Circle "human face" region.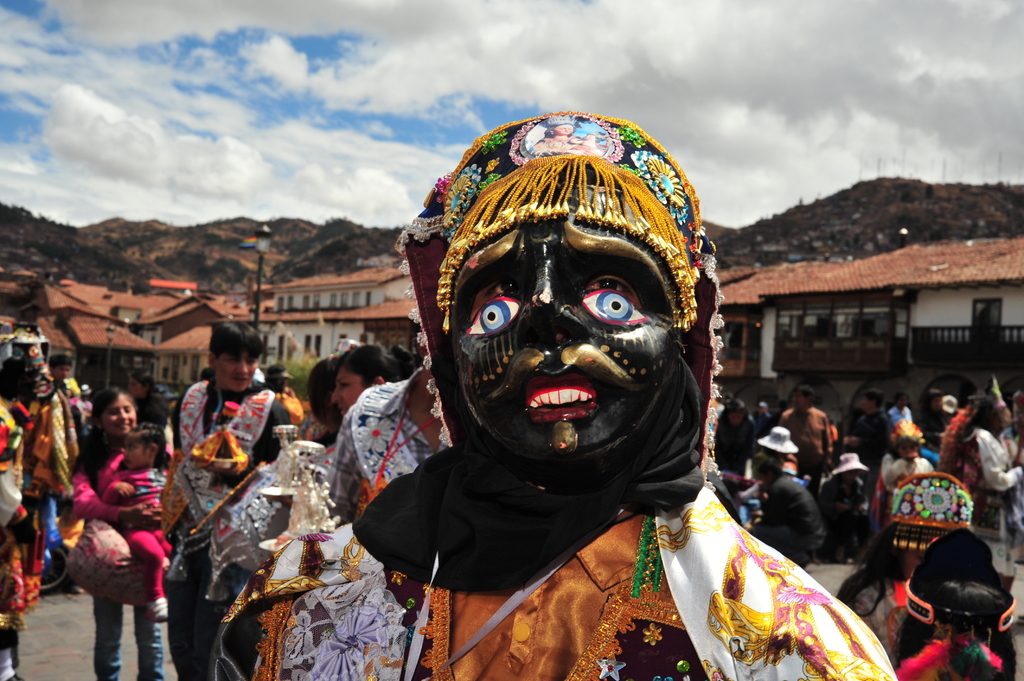
Region: <region>105, 393, 139, 436</region>.
